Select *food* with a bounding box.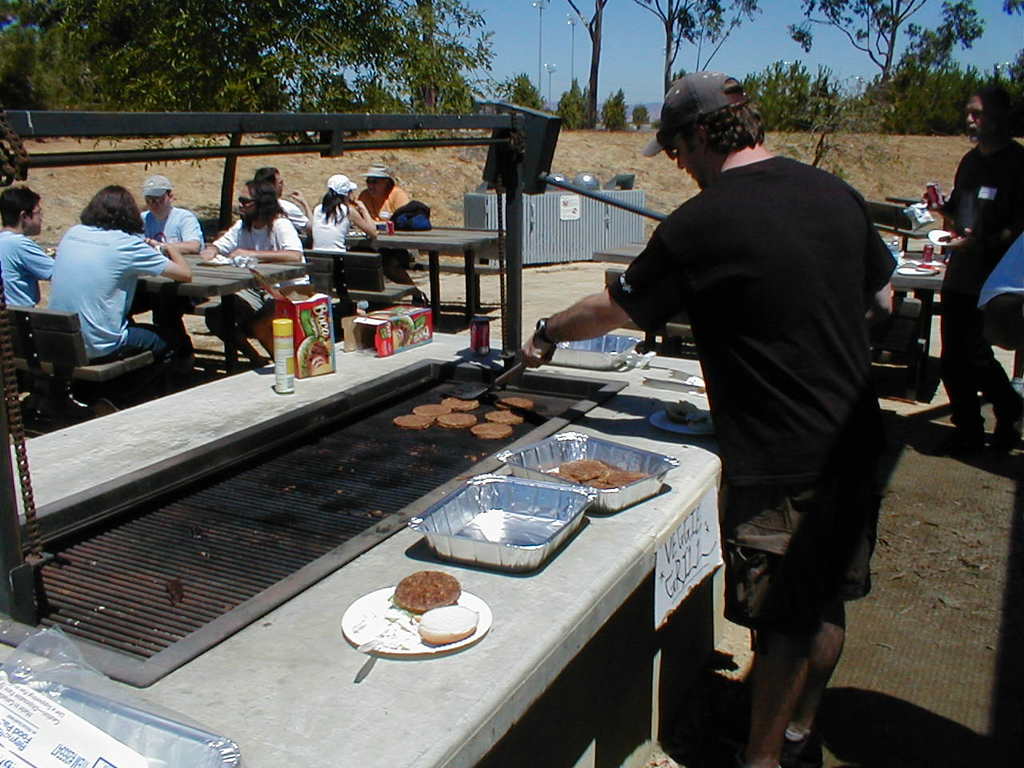
left=470, top=422, right=513, bottom=439.
